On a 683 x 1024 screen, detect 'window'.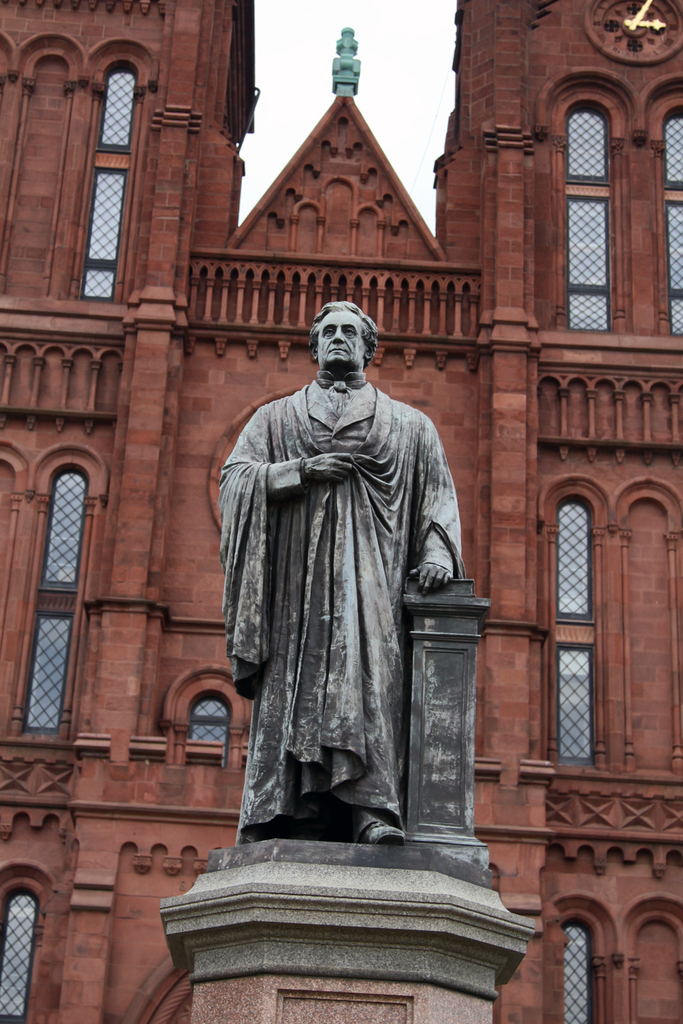
[548,485,598,631].
